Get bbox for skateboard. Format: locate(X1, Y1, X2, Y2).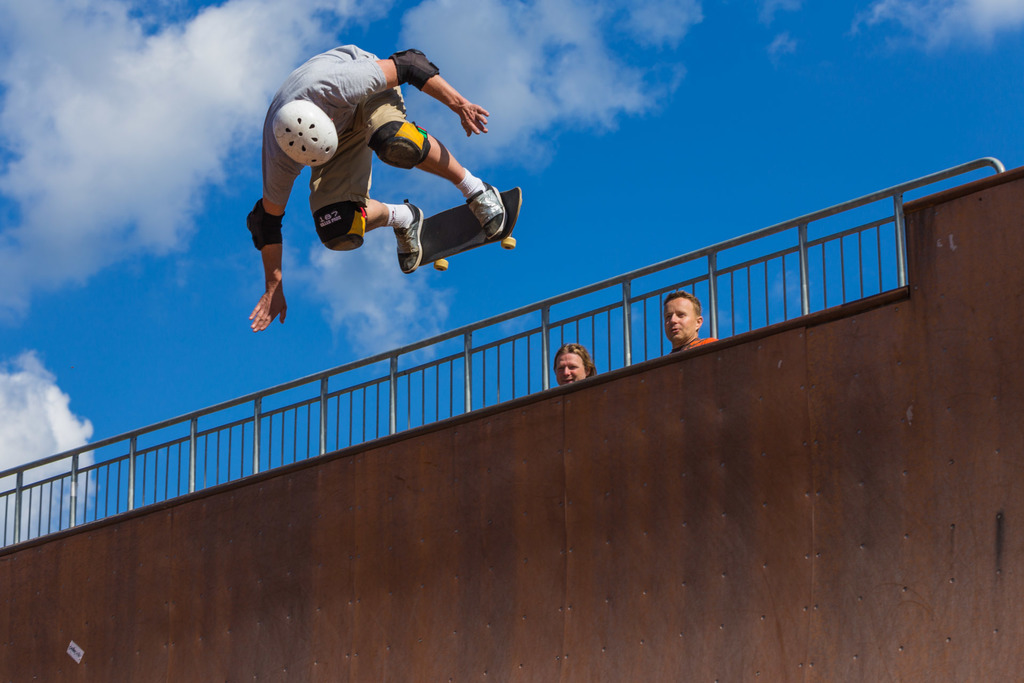
locate(396, 185, 524, 254).
